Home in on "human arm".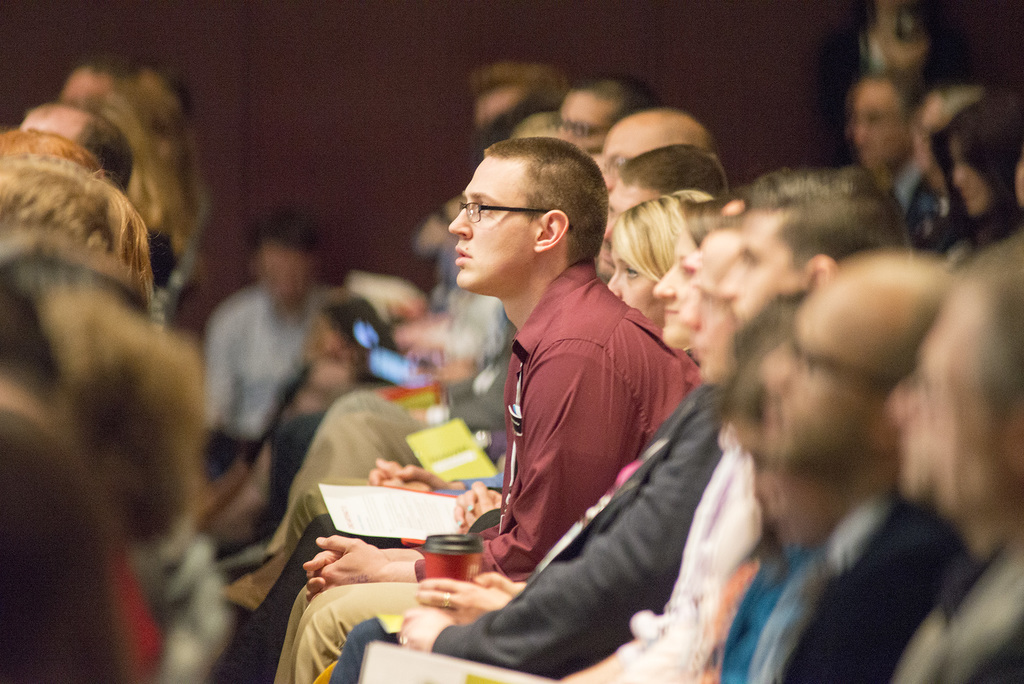
Homed in at select_region(413, 578, 513, 624).
